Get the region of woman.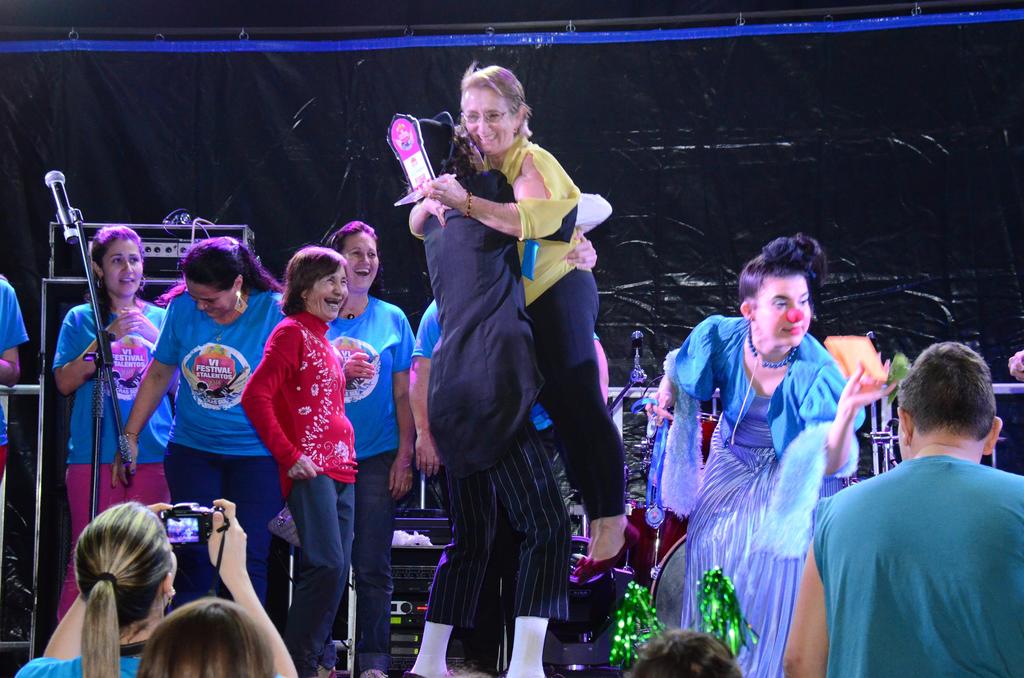
105,227,283,613.
